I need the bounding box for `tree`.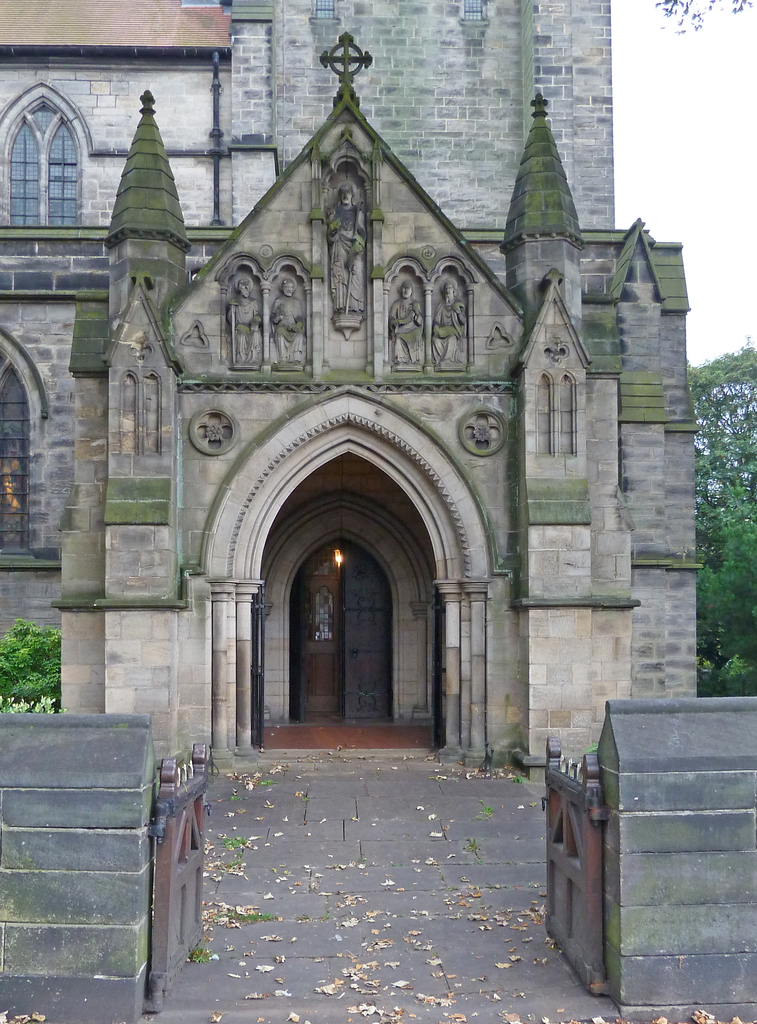
Here it is: [left=681, top=338, right=756, bottom=676].
